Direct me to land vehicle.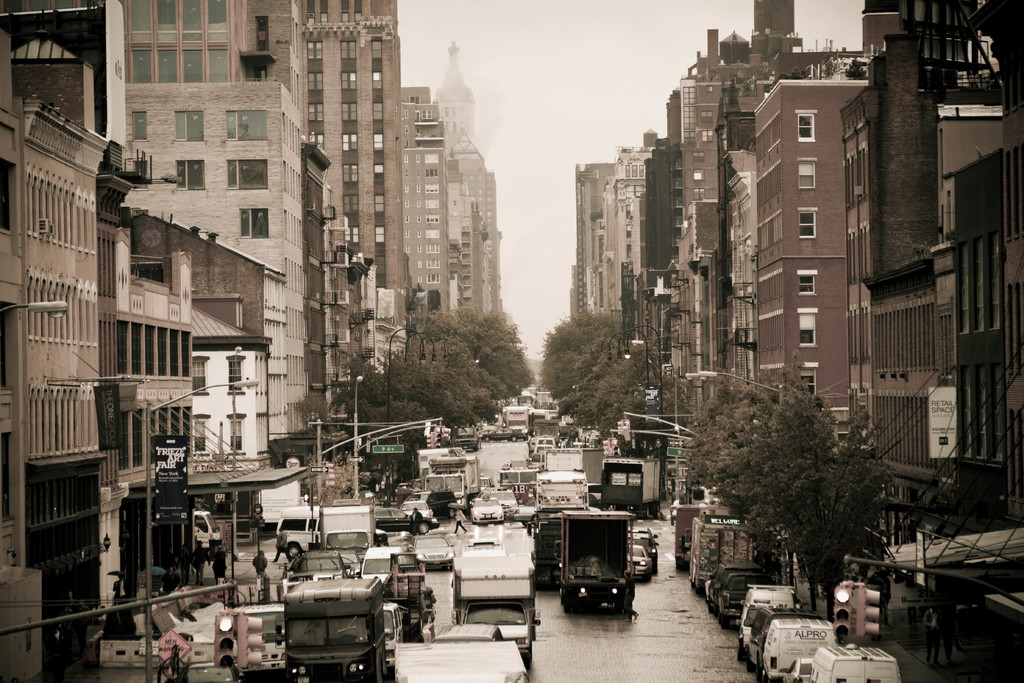
Direction: l=405, t=534, r=456, b=571.
